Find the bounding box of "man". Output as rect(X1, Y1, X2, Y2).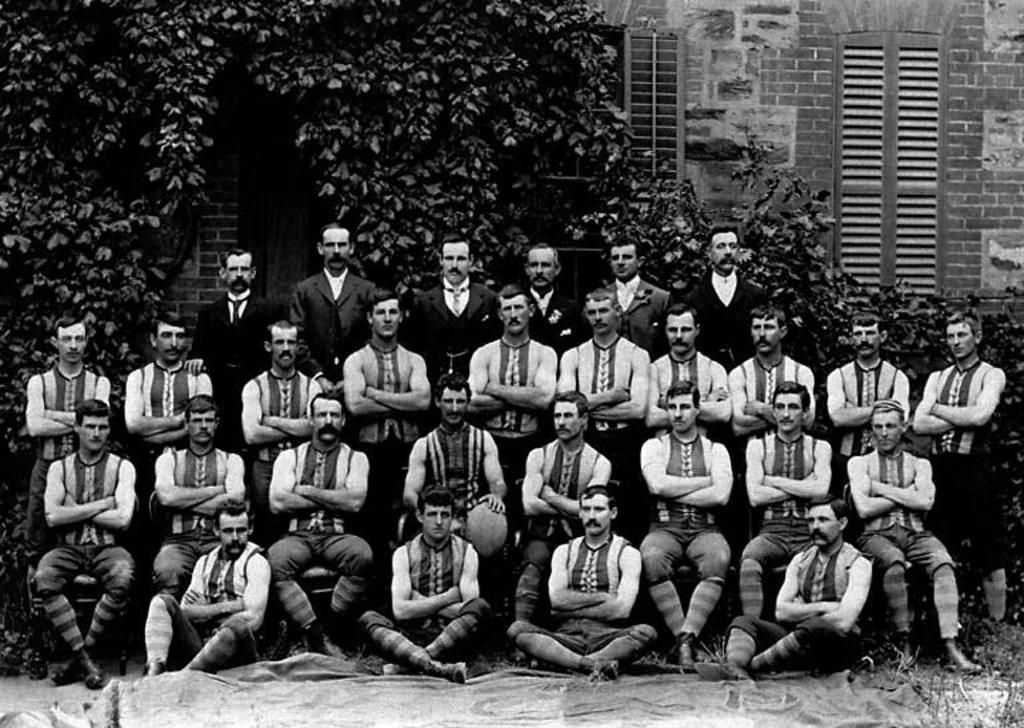
rect(465, 285, 557, 553).
